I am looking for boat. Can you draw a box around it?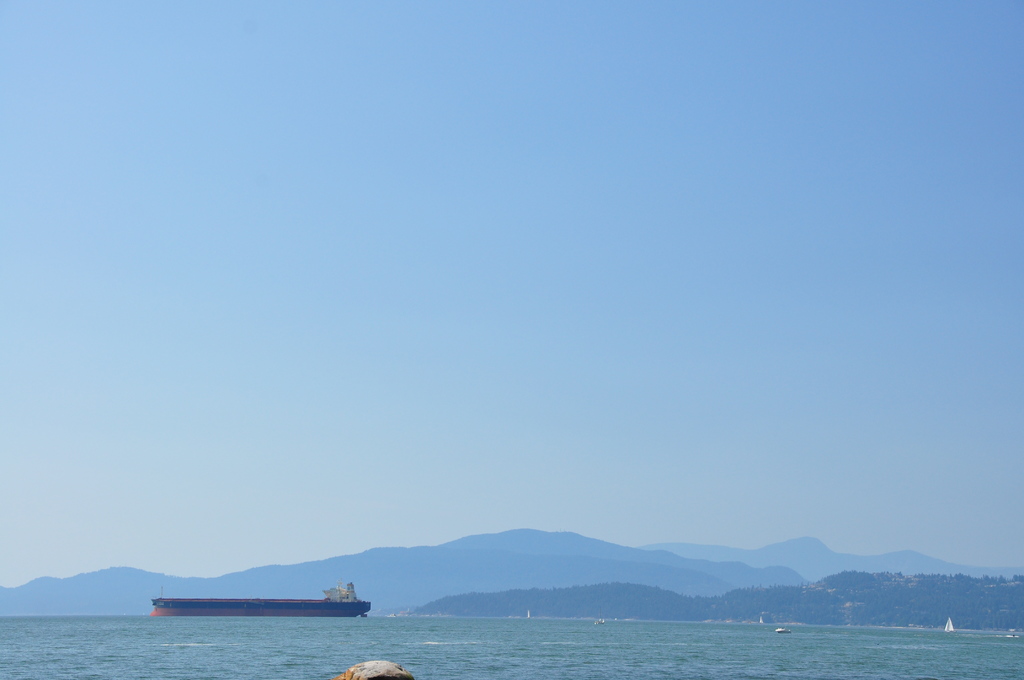
Sure, the bounding box is <bbox>136, 576, 385, 643</bbox>.
